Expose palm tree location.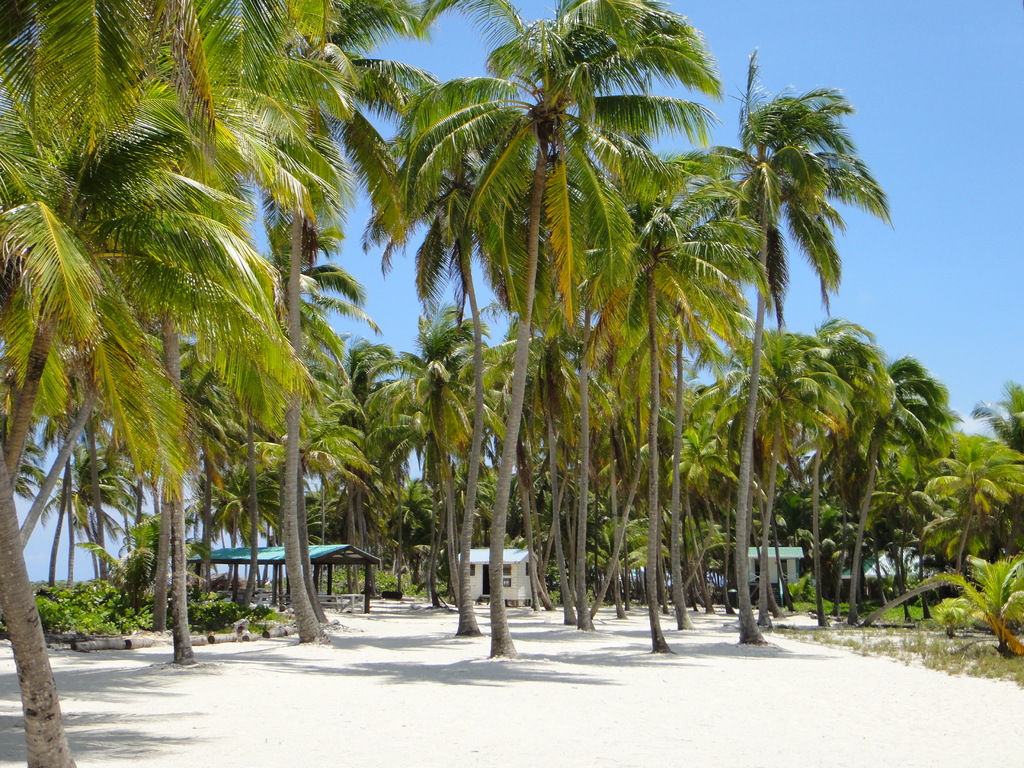
Exposed at (707,342,834,620).
